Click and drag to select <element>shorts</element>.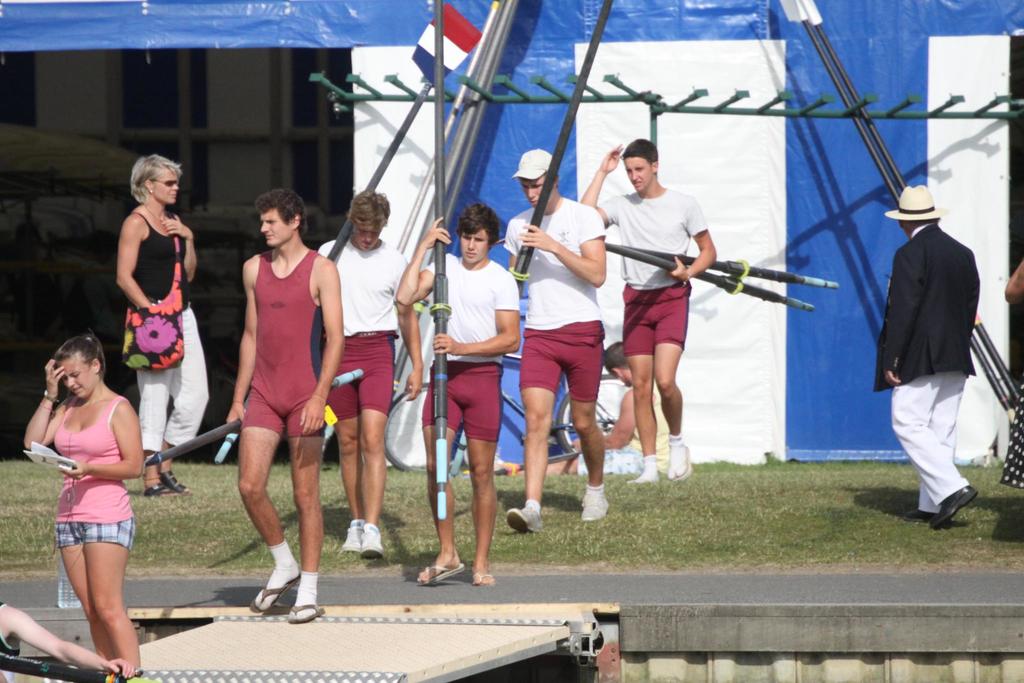
Selection: bbox=(620, 283, 694, 357).
